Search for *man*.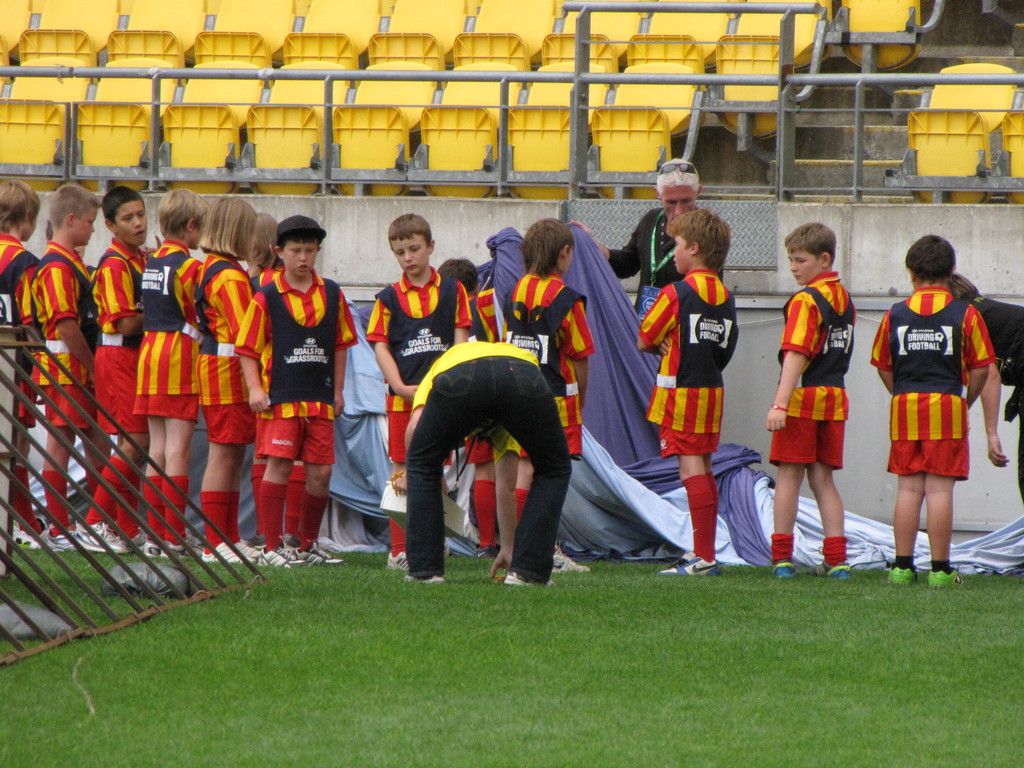
Found at detection(570, 163, 727, 351).
